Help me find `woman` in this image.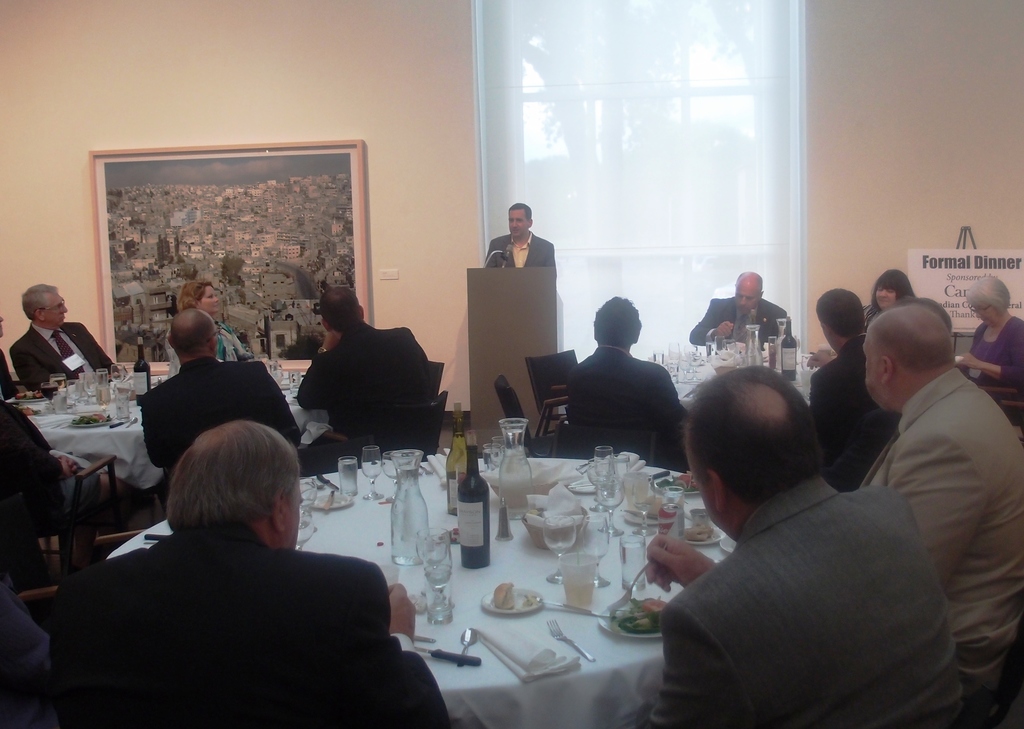
Found it: <box>960,276,1023,383</box>.
